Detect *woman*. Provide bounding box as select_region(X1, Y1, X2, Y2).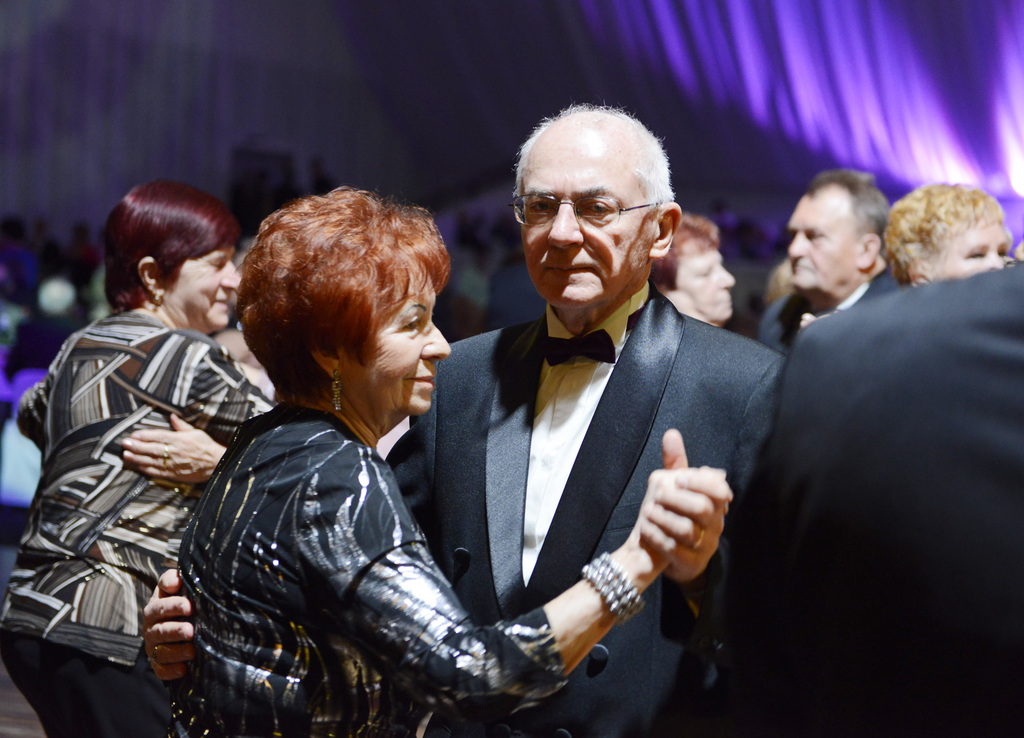
select_region(872, 178, 1011, 291).
